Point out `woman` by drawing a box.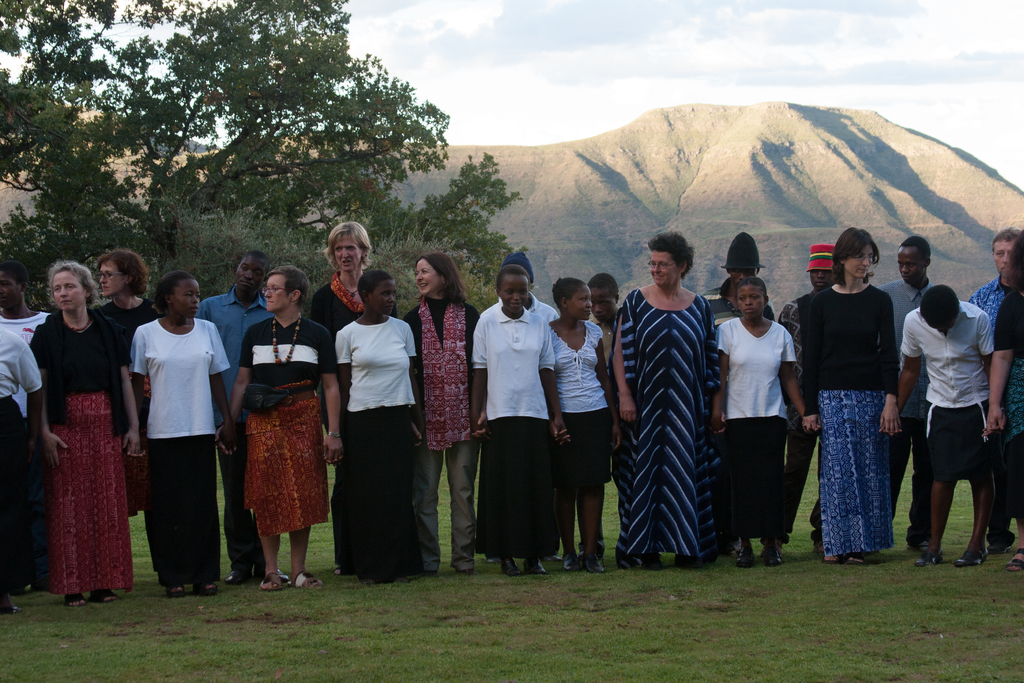
l=708, t=276, r=820, b=569.
